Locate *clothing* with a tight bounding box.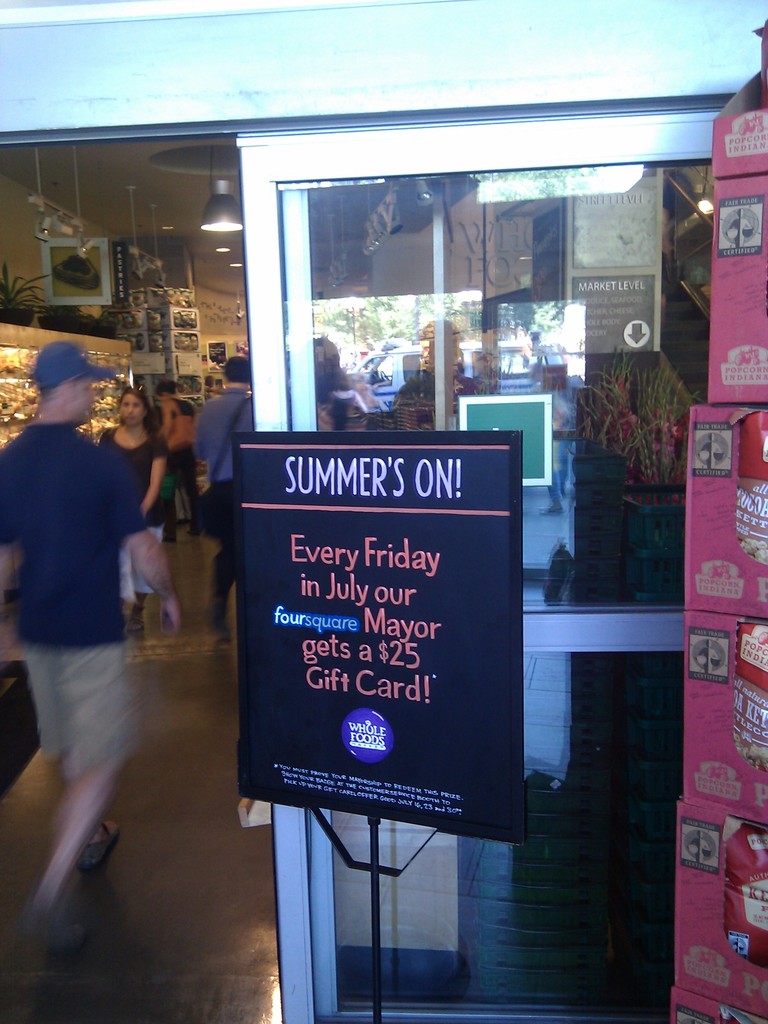
100:429:166:599.
